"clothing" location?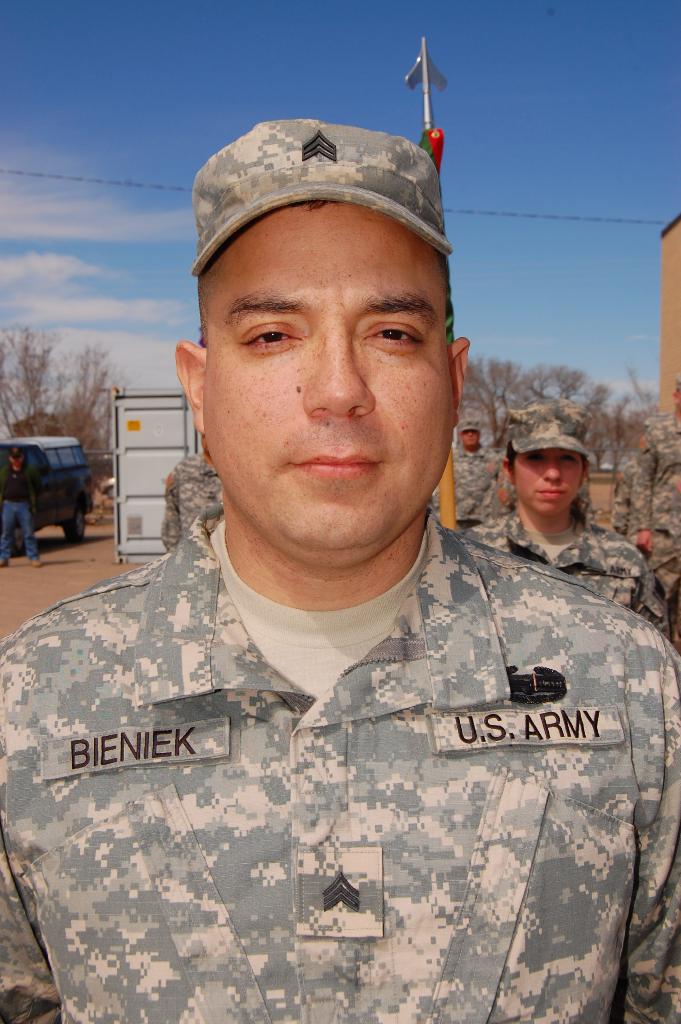
451 443 504 522
